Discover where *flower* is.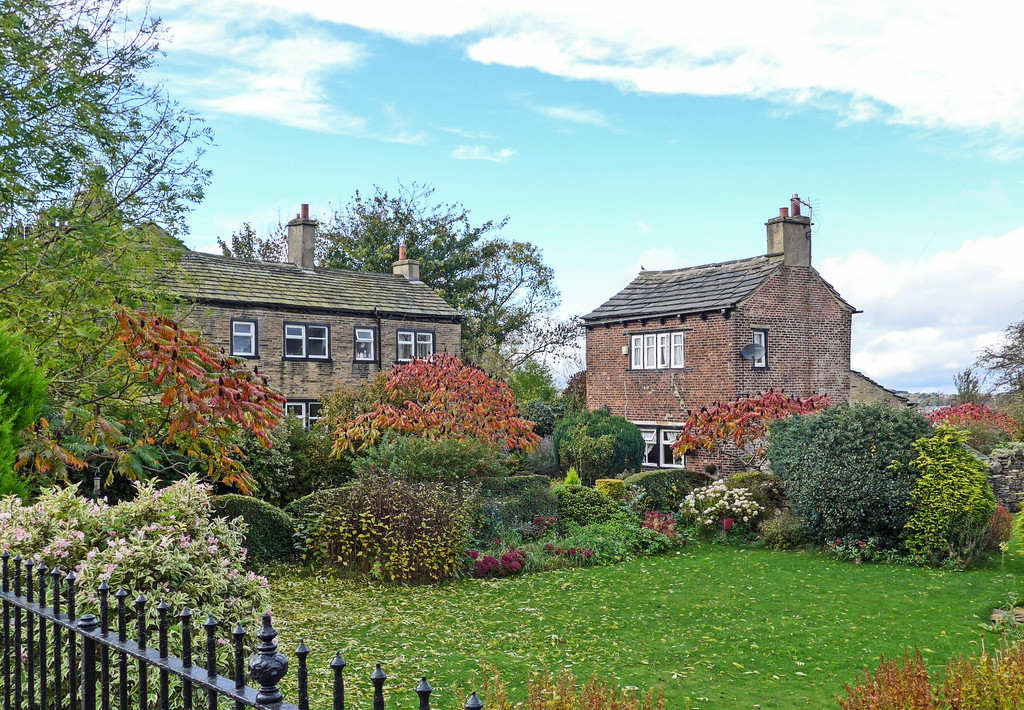
Discovered at {"left": 701, "top": 516, "right": 714, "bottom": 523}.
